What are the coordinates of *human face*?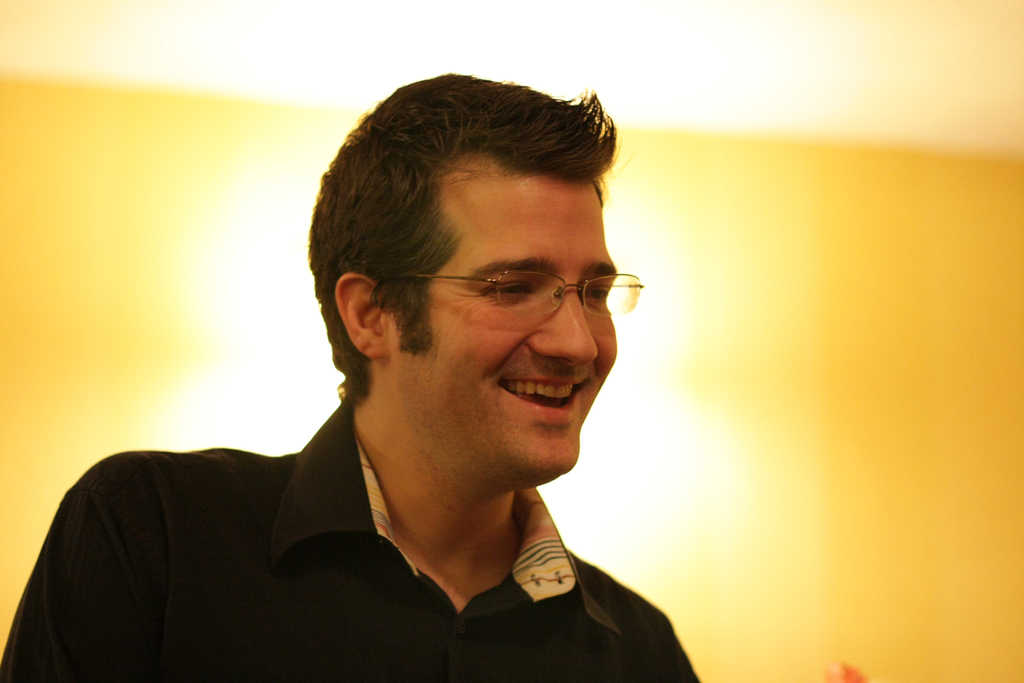
(left=393, top=185, right=616, bottom=478).
